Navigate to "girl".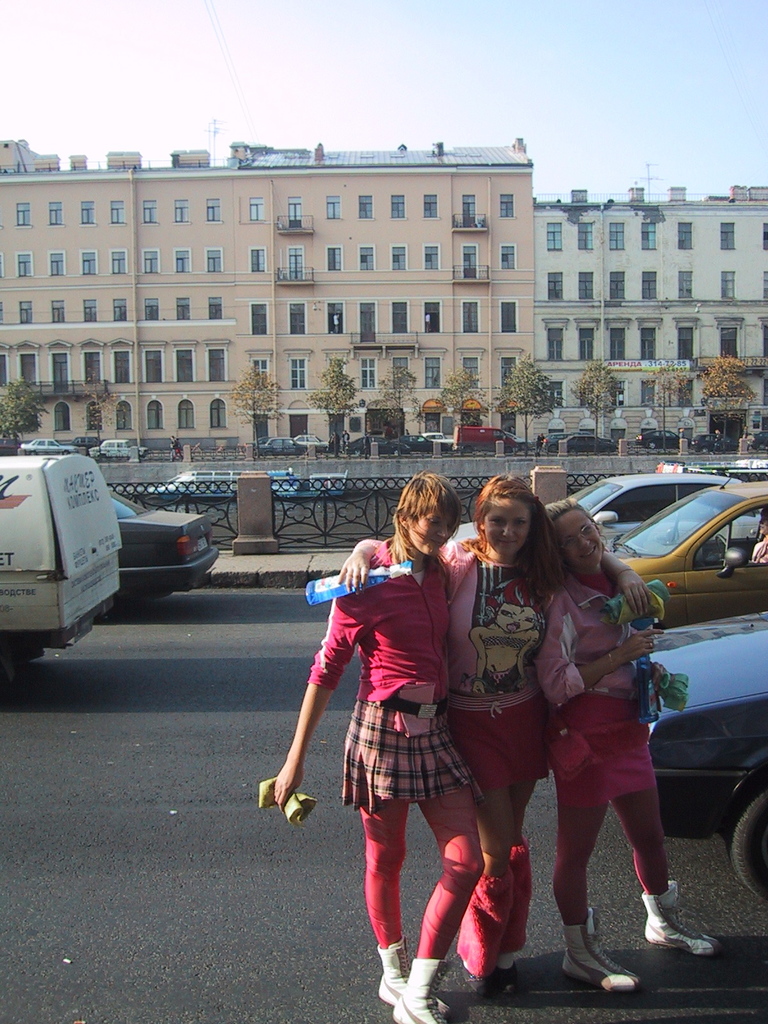
Navigation target: l=339, t=477, r=652, b=1005.
